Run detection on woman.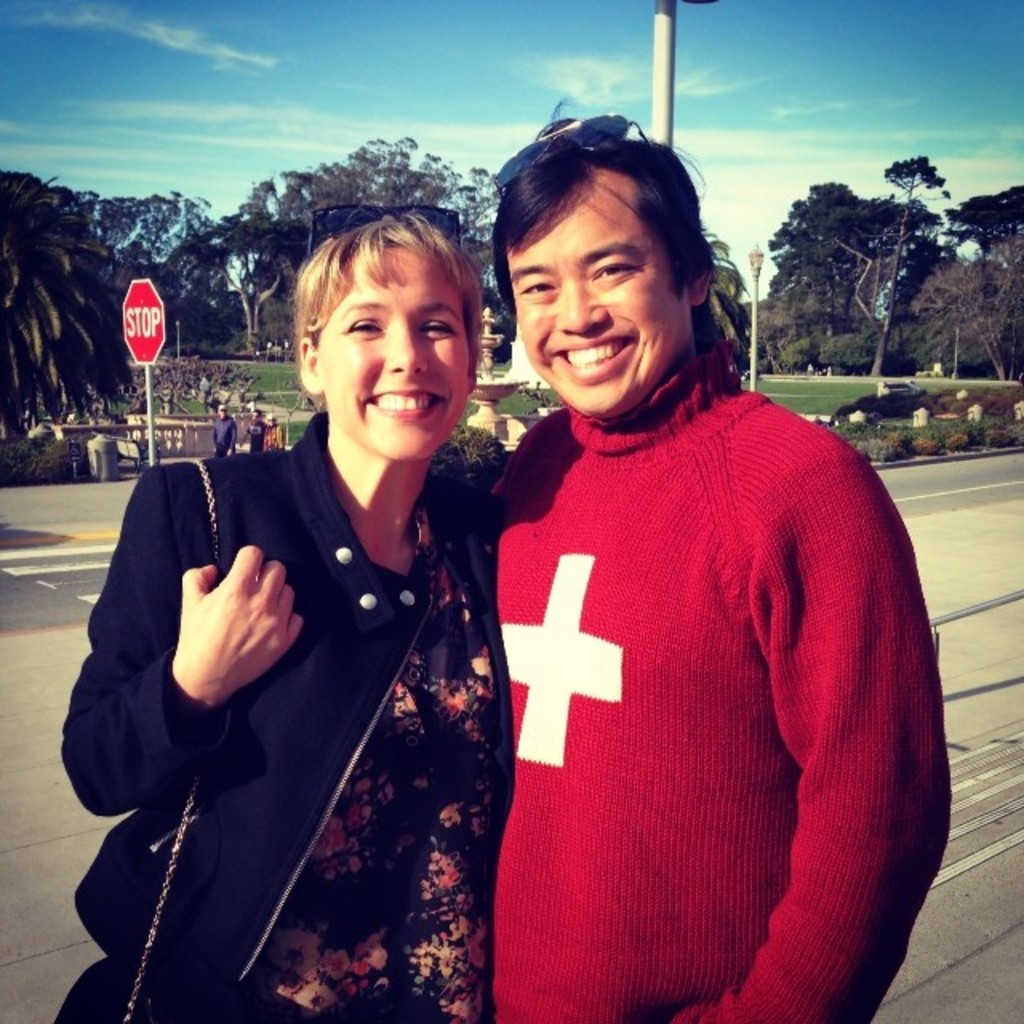
Result: Rect(106, 210, 542, 1023).
